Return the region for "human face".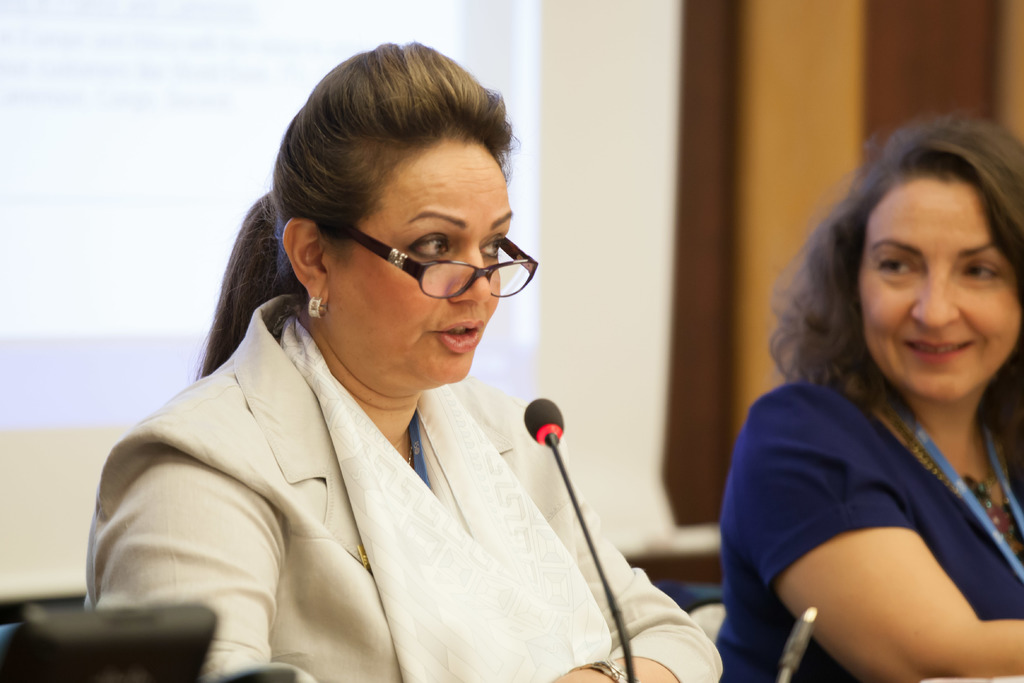
(332,171,513,378).
